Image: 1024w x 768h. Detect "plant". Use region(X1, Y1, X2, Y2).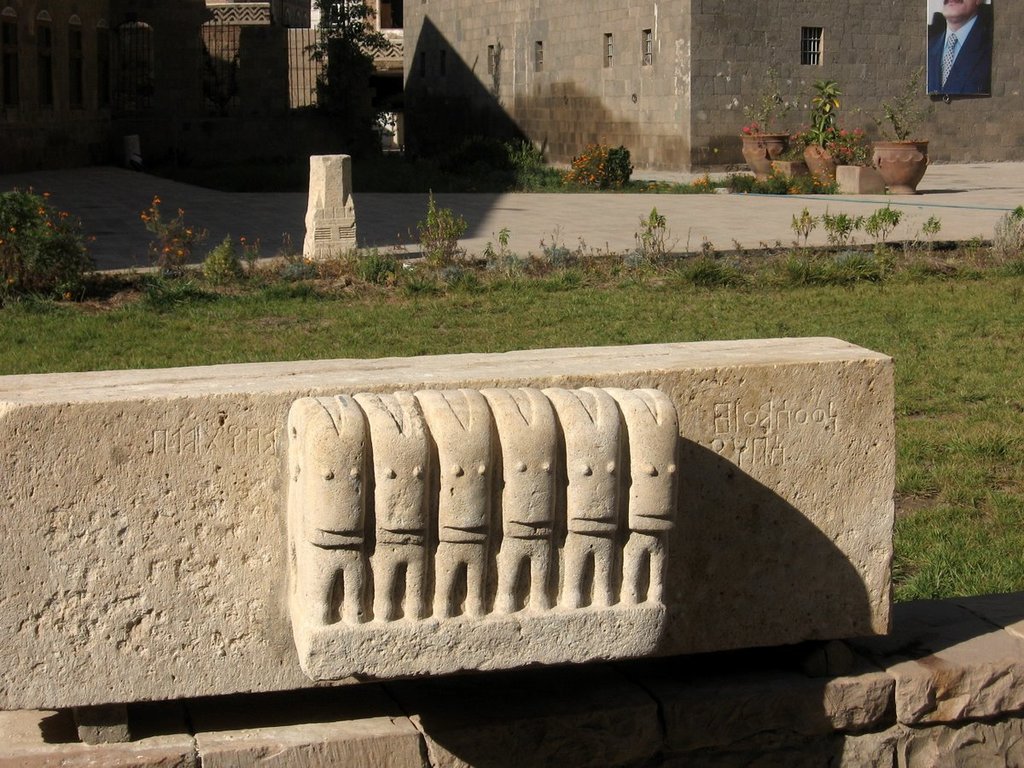
region(902, 206, 949, 282).
